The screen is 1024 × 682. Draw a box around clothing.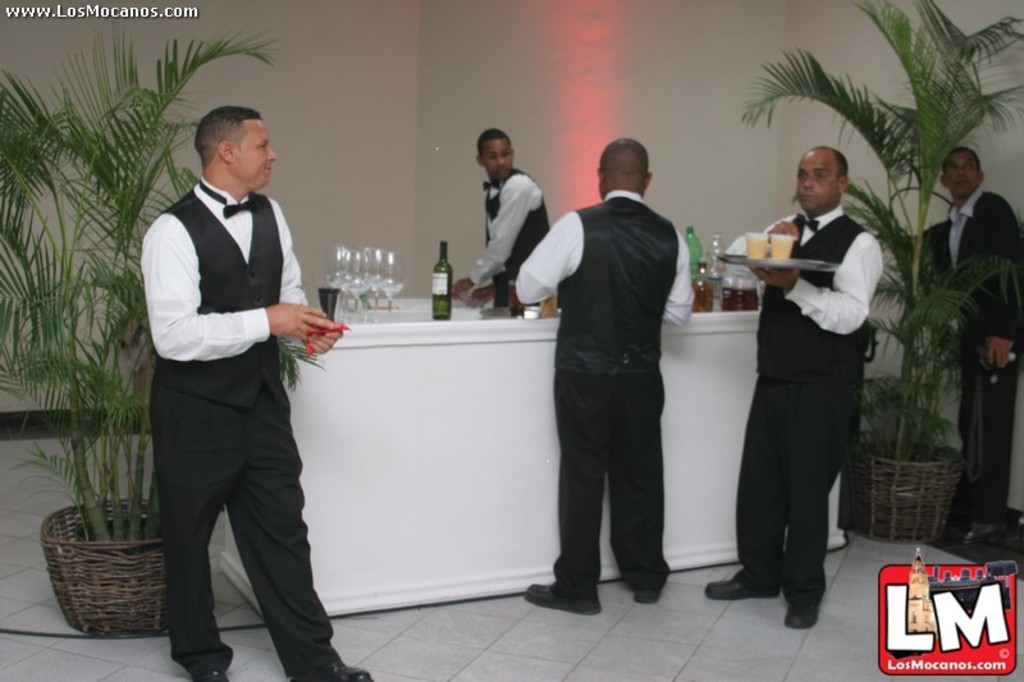
[915,189,1023,530].
